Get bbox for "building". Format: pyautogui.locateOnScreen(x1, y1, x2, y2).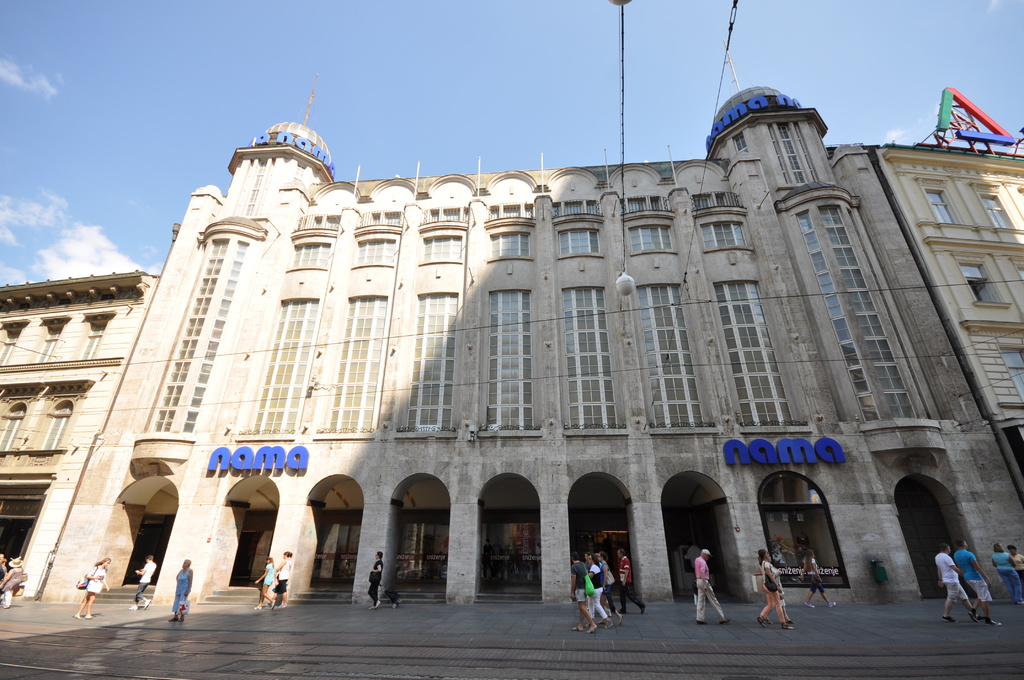
pyautogui.locateOnScreen(0, 85, 1023, 606).
